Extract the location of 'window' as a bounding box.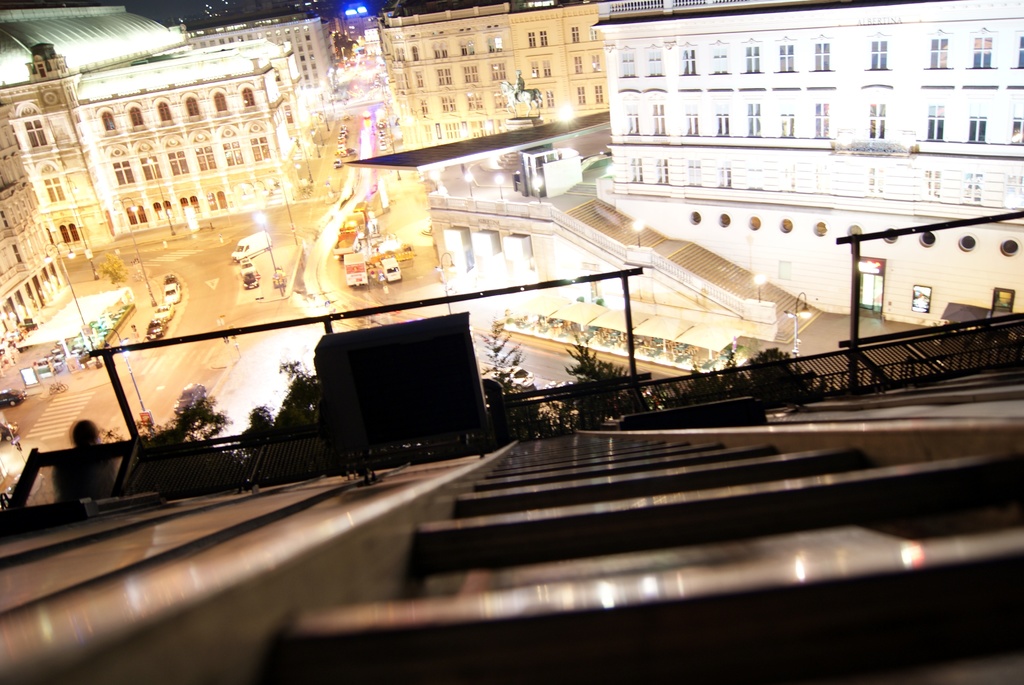
rect(646, 48, 665, 74).
